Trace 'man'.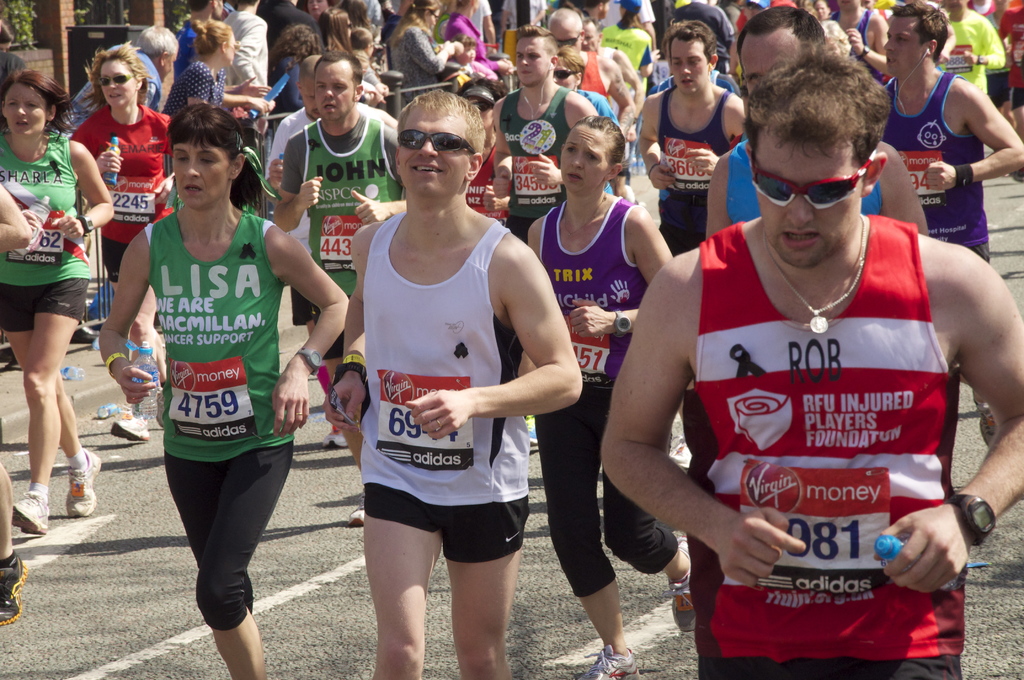
Traced to box=[703, 5, 935, 241].
